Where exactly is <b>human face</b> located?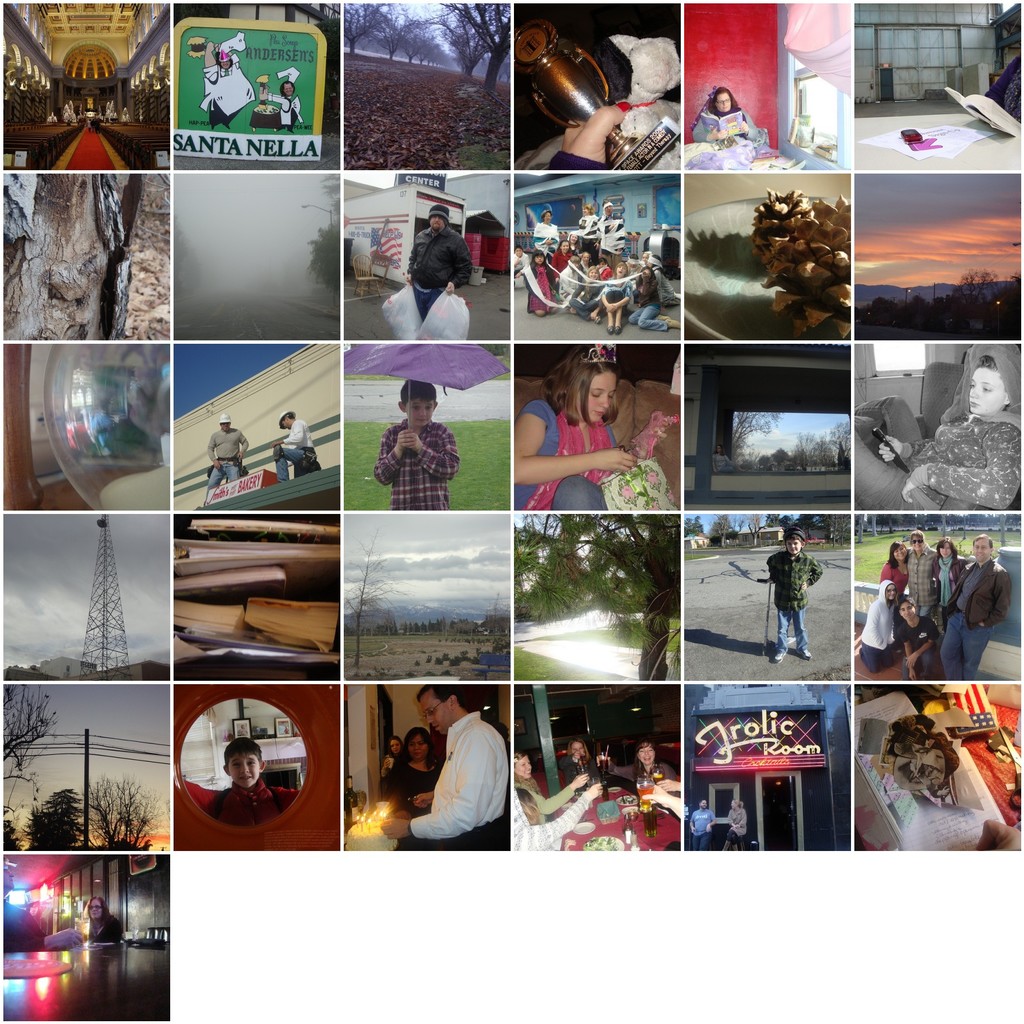
Its bounding box is (612,258,627,285).
